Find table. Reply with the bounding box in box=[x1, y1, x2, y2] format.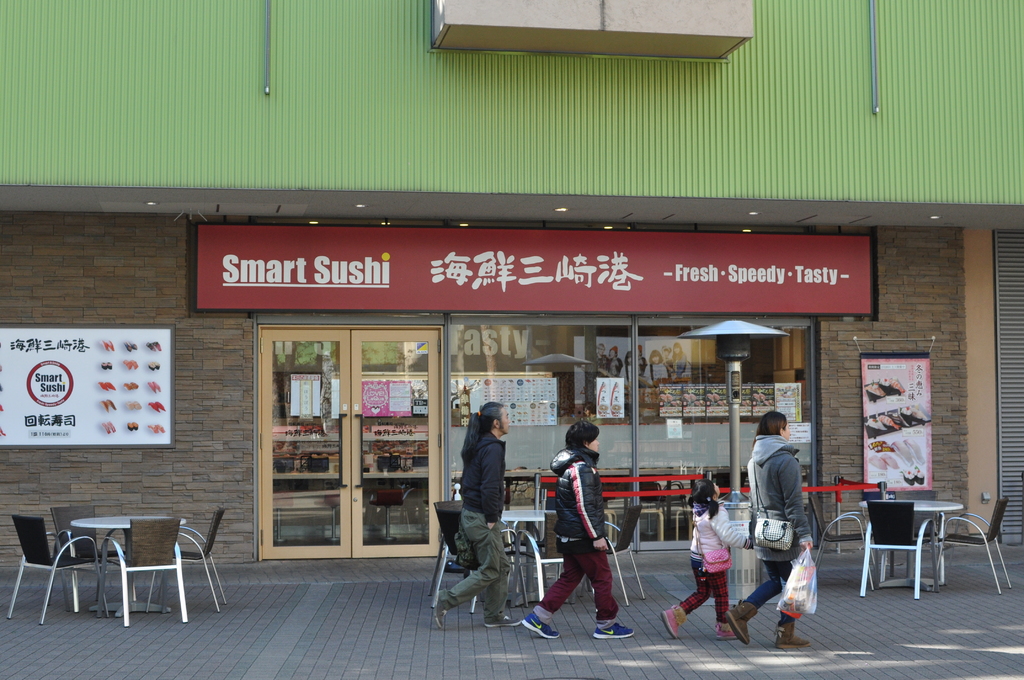
box=[72, 506, 190, 612].
